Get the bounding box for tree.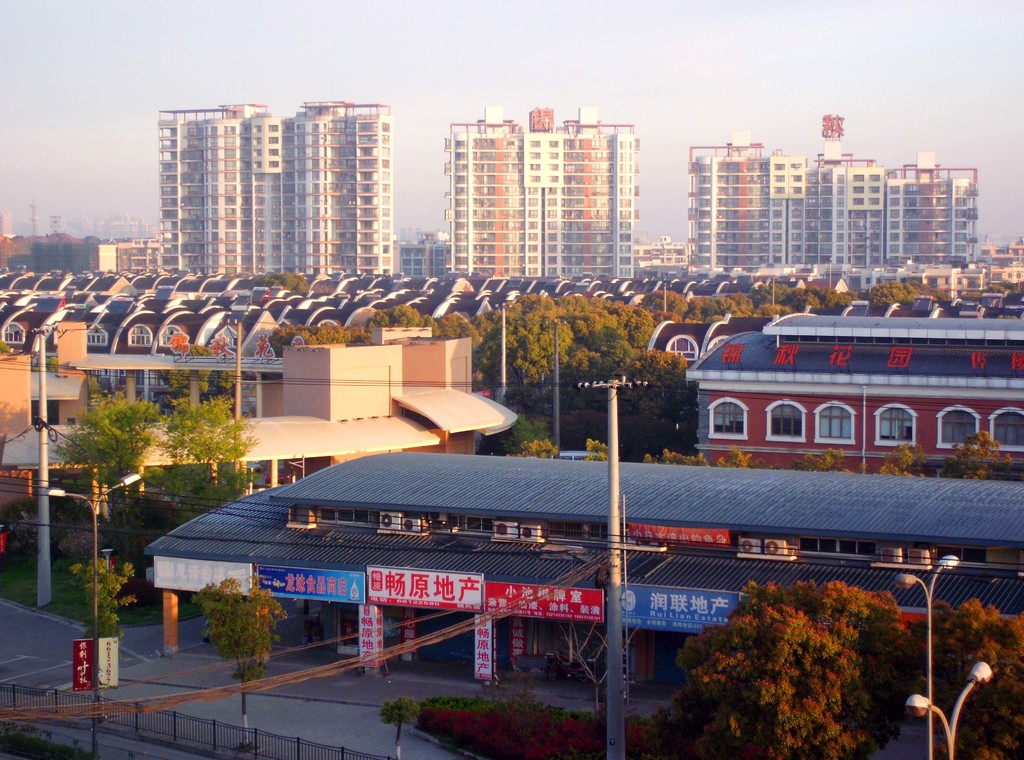
box=[870, 279, 949, 308].
